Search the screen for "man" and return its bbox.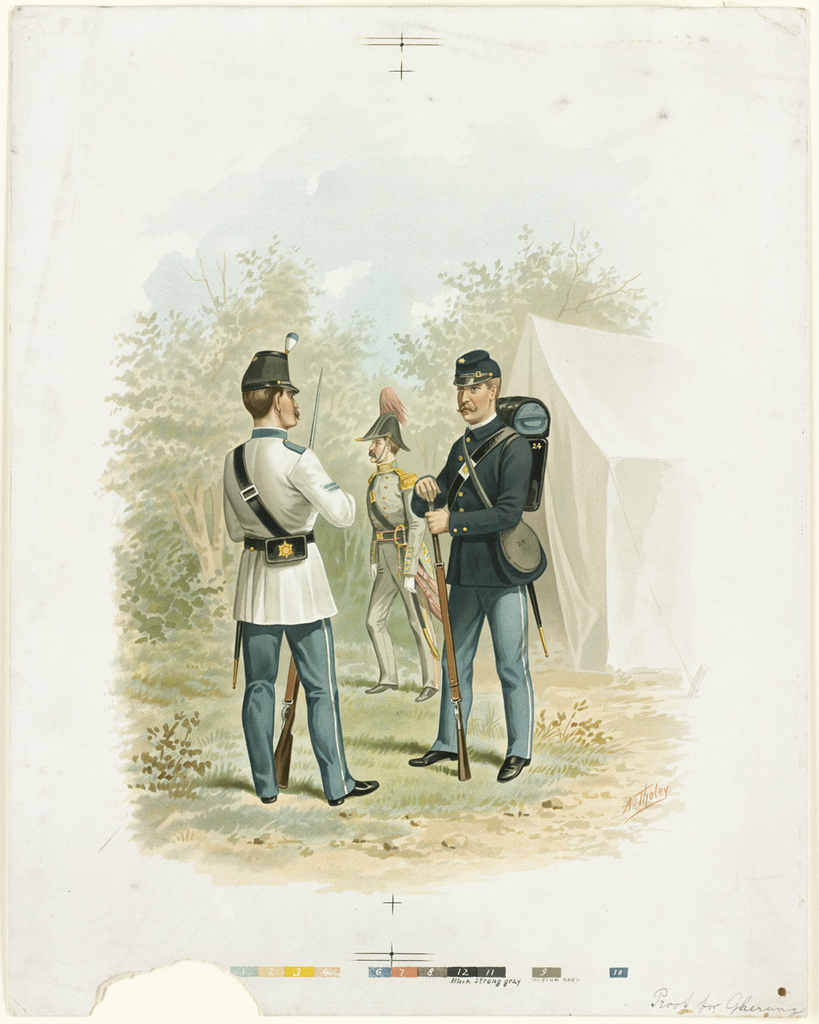
Found: [356, 412, 442, 707].
